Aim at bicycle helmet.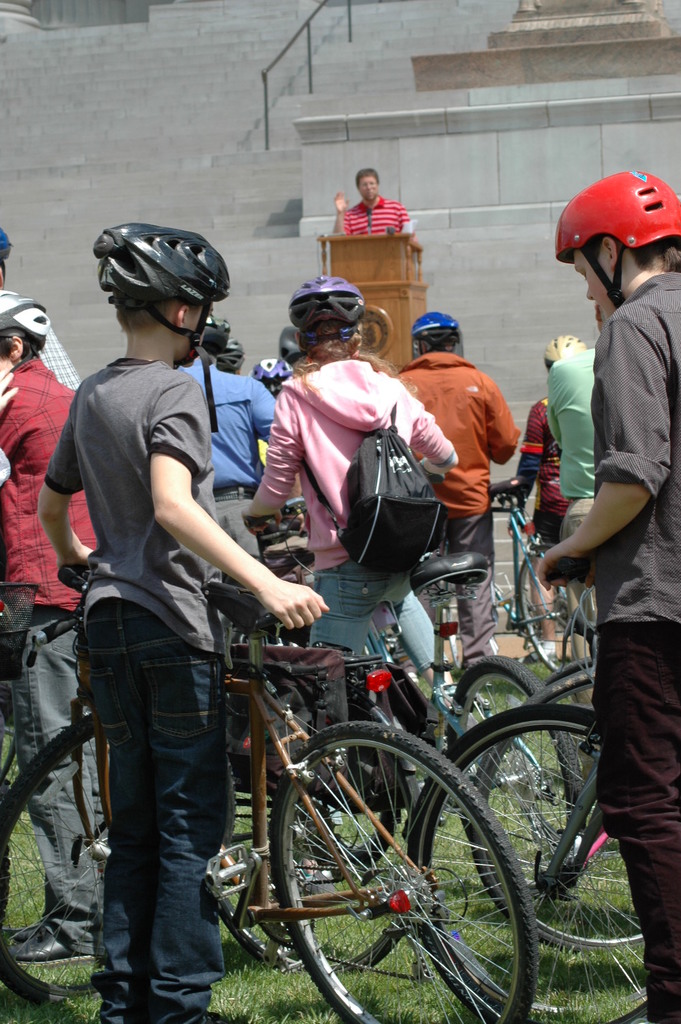
Aimed at (left=0, top=293, right=54, bottom=356).
